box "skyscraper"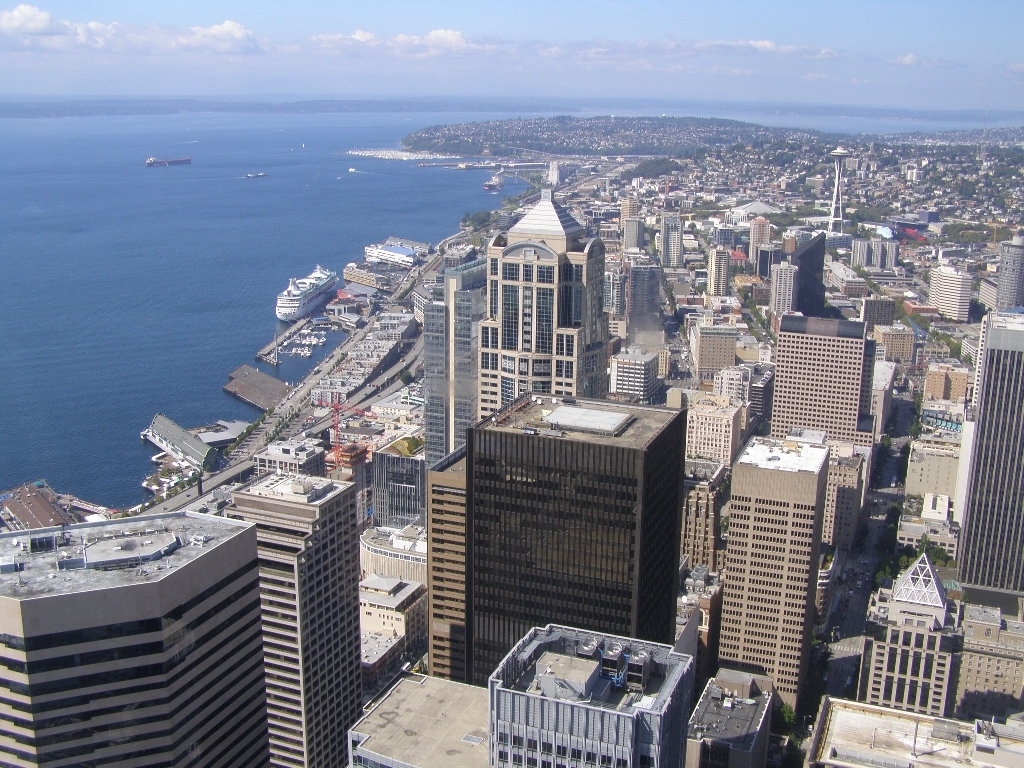
<bbox>420, 179, 606, 475</bbox>
